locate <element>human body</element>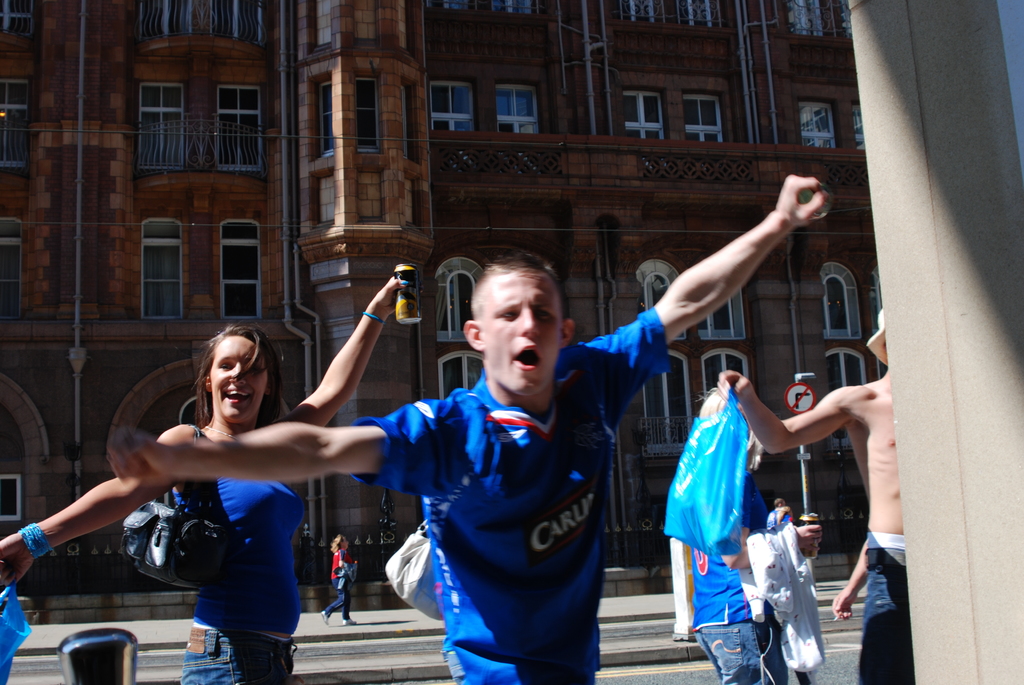
bbox=(684, 478, 829, 684)
